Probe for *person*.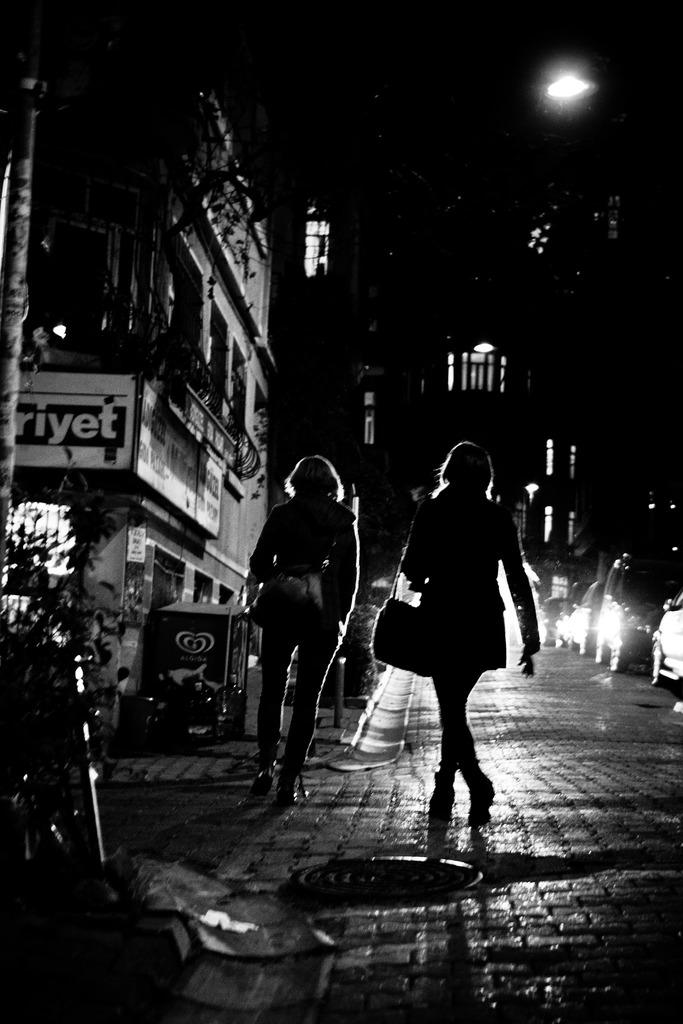
Probe result: box=[246, 454, 361, 796].
